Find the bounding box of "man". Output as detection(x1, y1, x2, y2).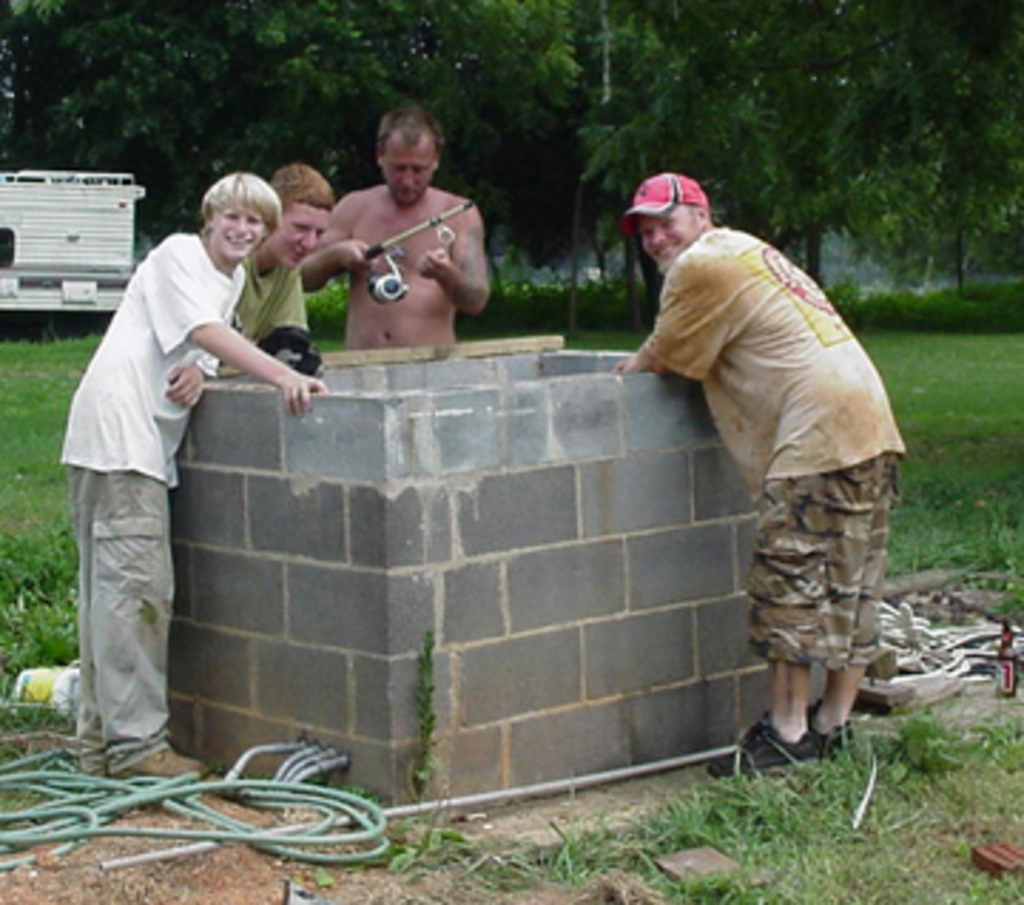
detection(623, 171, 899, 768).
